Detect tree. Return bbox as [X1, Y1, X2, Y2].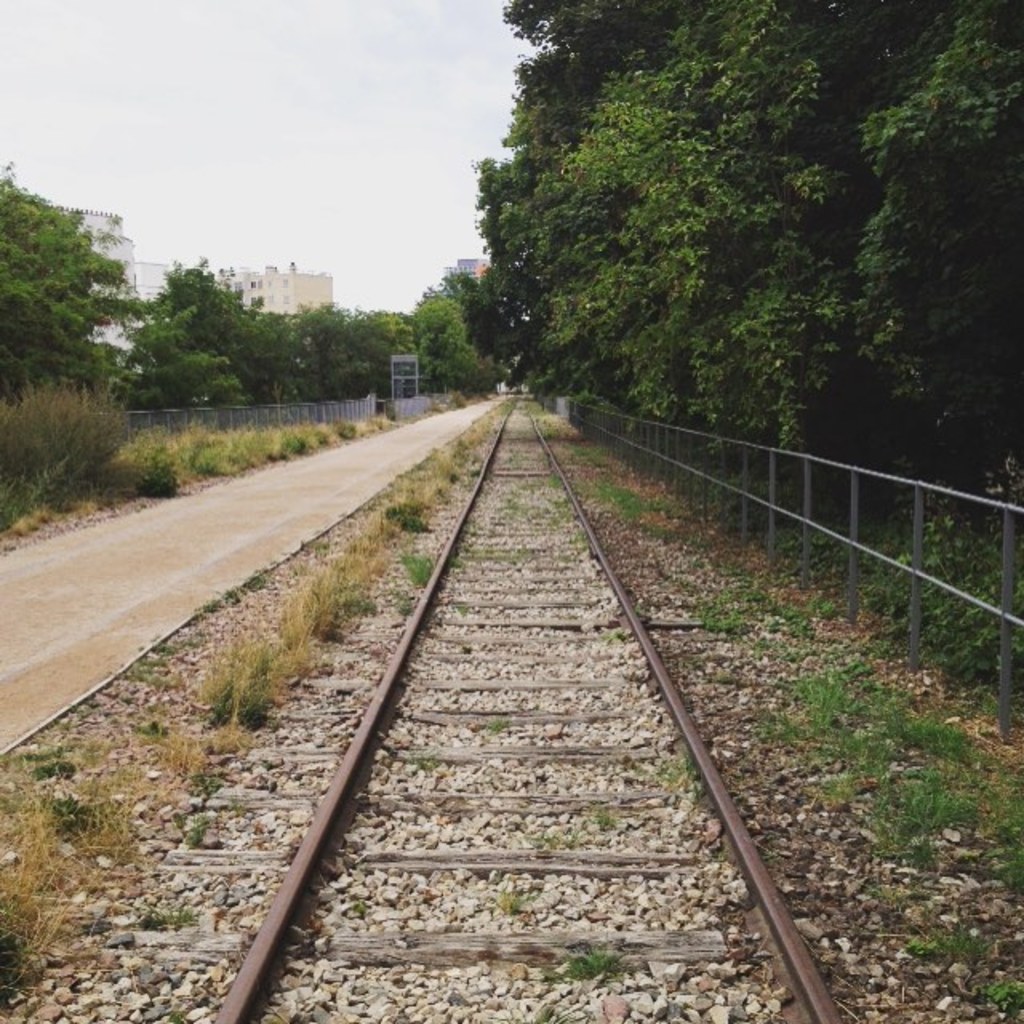
[277, 291, 394, 392].
